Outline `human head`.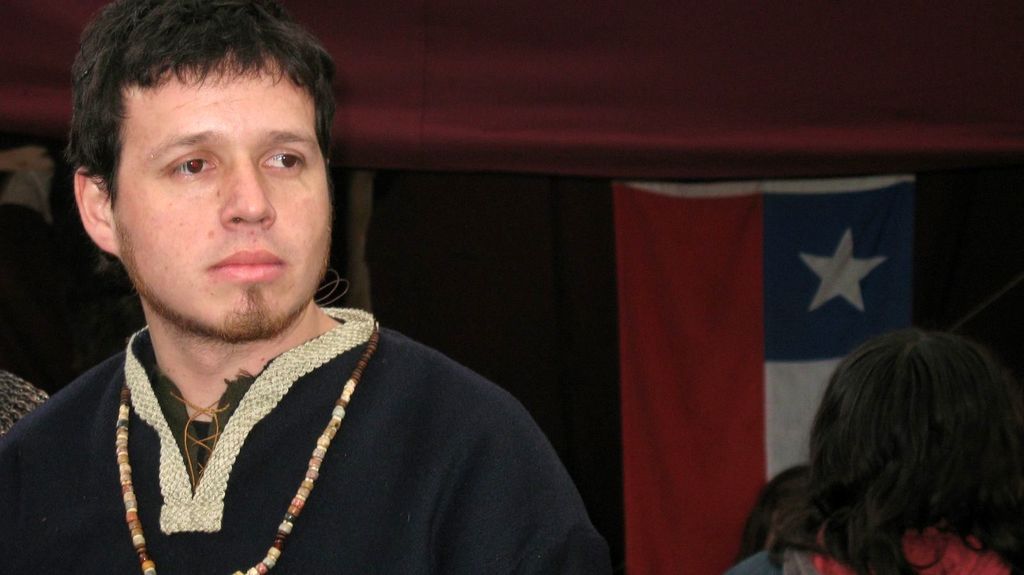
Outline: (64,6,335,341).
